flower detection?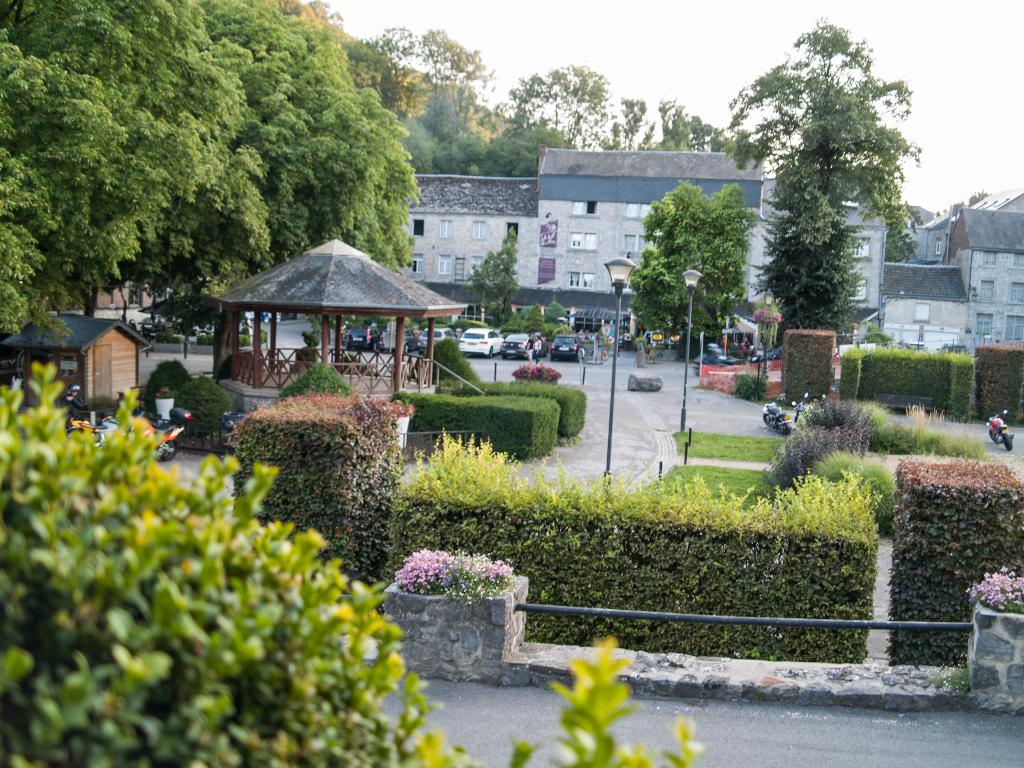
[406, 561, 420, 570]
